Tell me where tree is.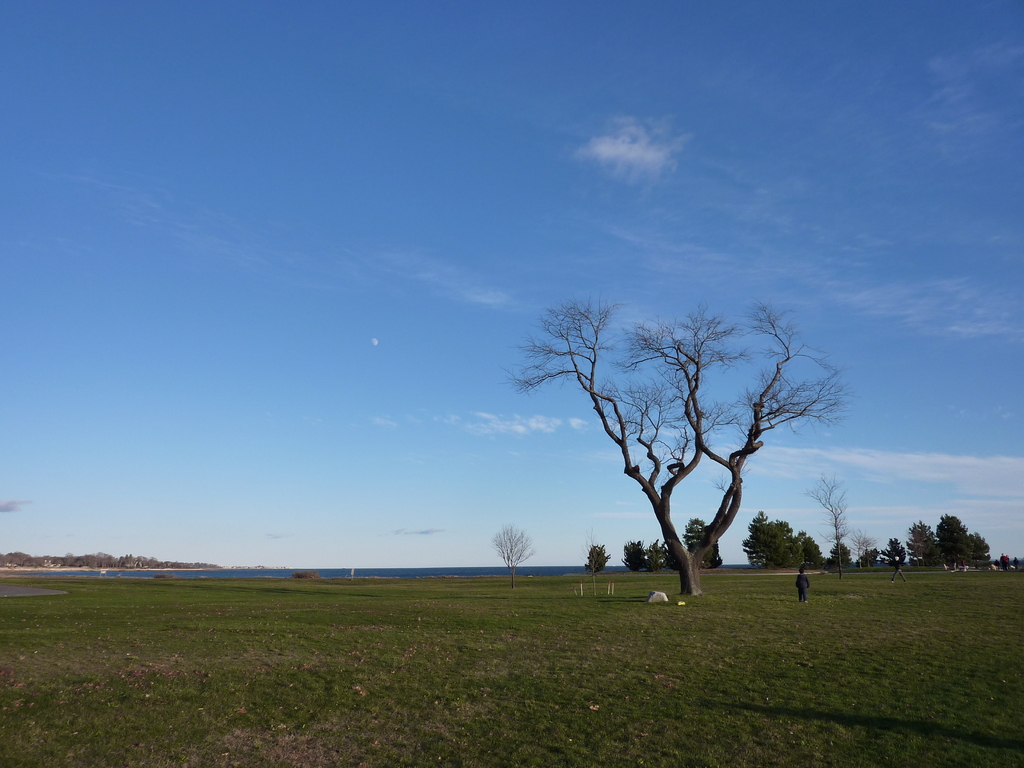
tree is at left=973, top=532, right=991, bottom=567.
